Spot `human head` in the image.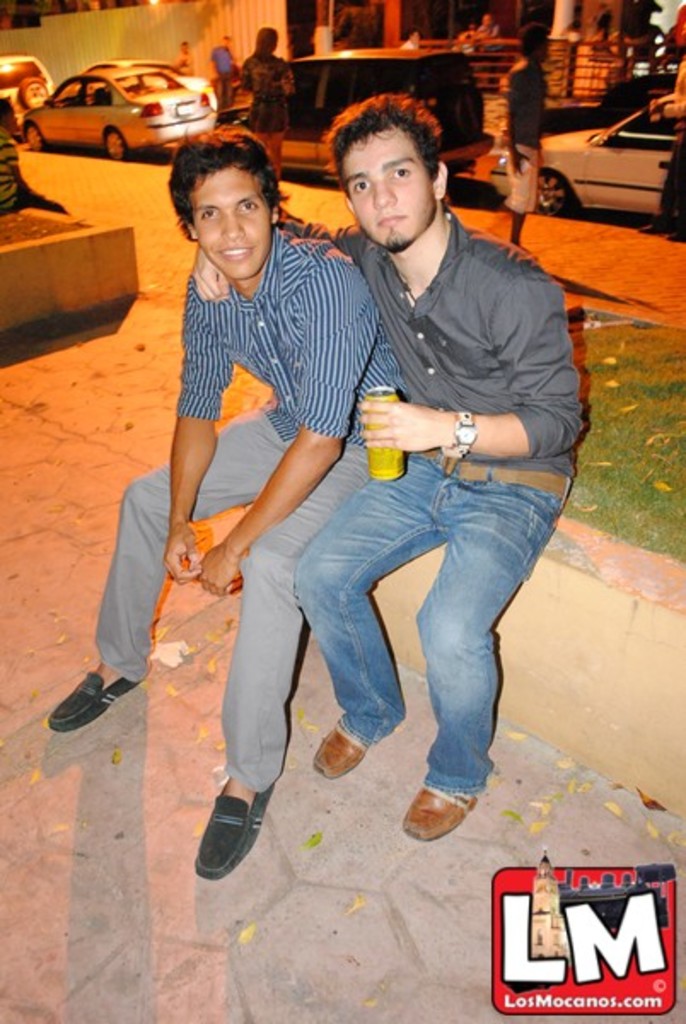
`human head` found at BBox(520, 22, 548, 63).
